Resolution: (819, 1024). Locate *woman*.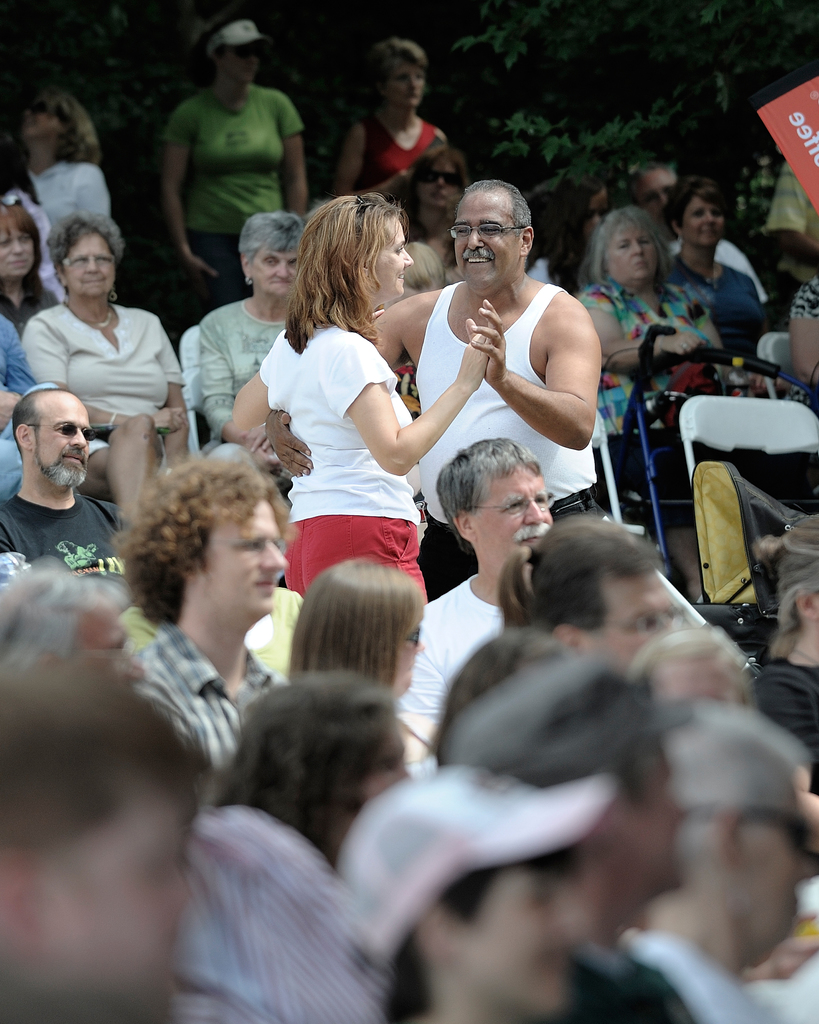
region(19, 208, 195, 522).
